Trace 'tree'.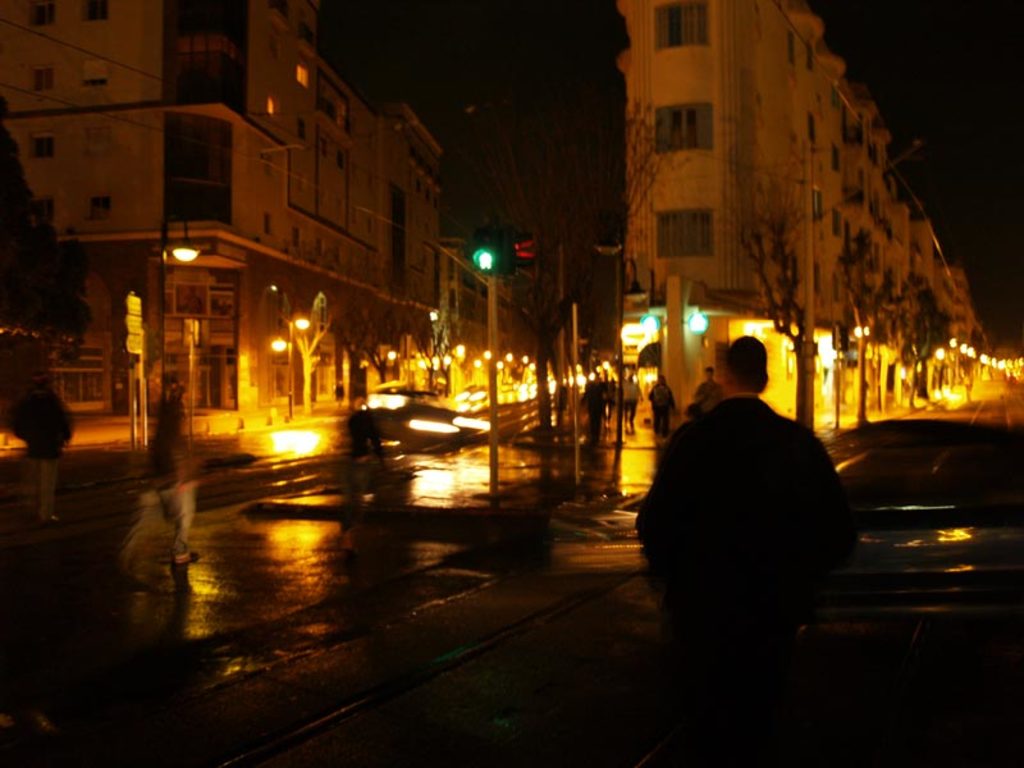
Traced to 412, 310, 454, 402.
